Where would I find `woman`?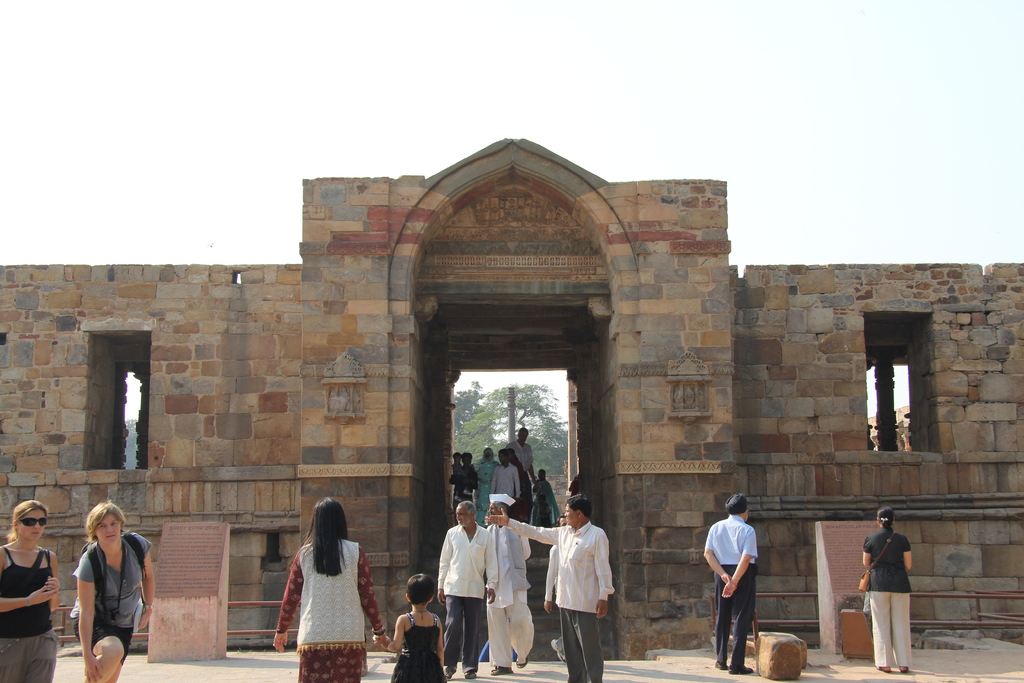
At (left=472, top=449, right=499, bottom=528).
